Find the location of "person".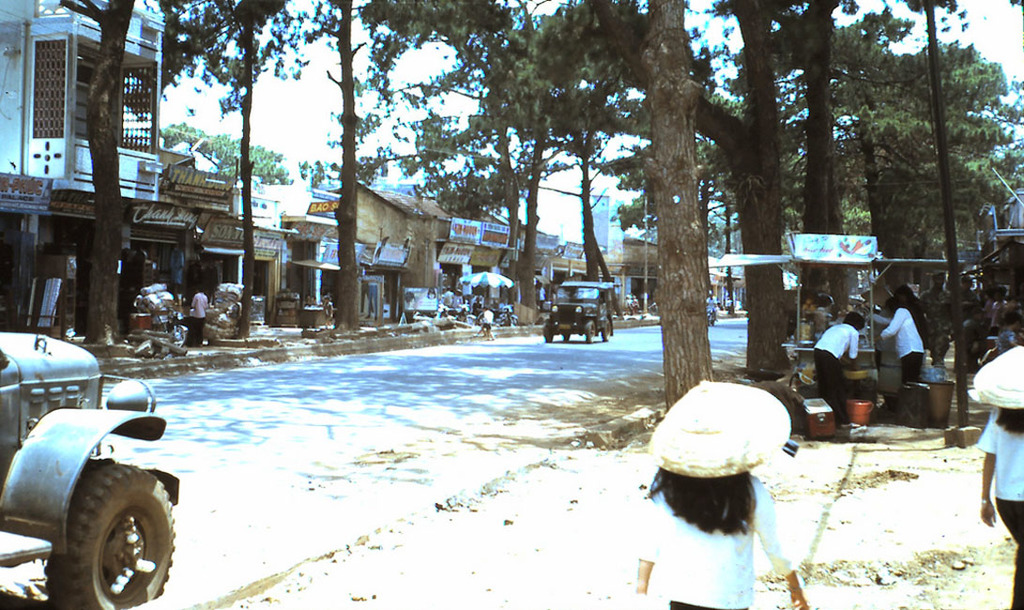
Location: <box>307,296,320,307</box>.
